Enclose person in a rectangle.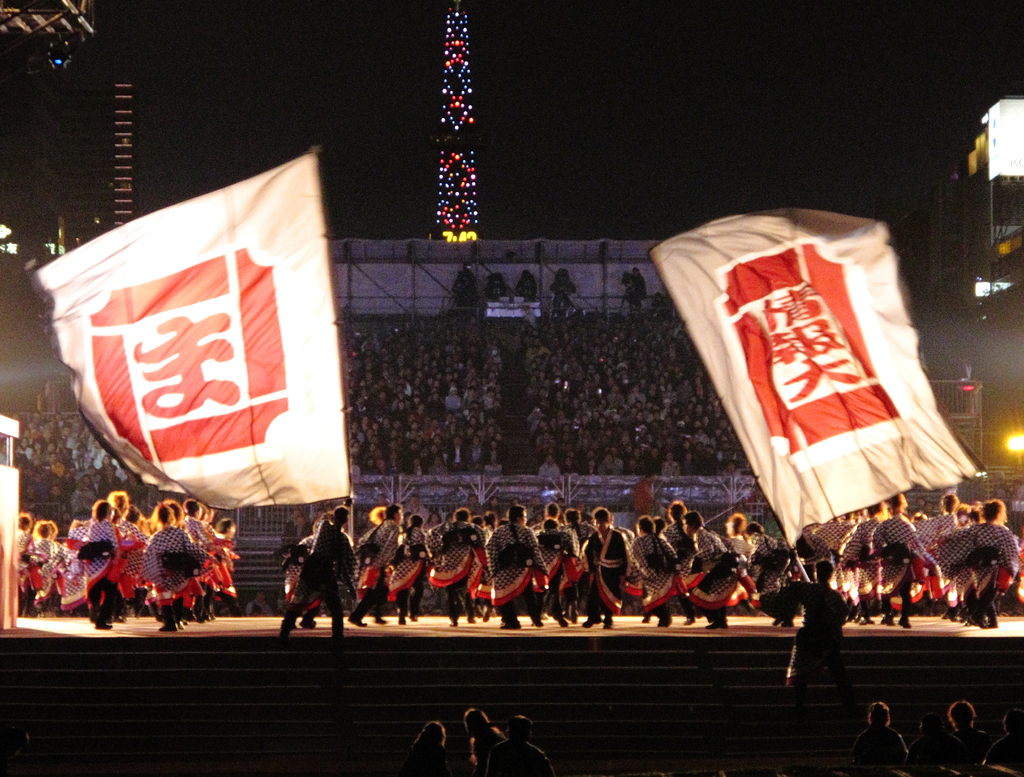
Rect(13, 400, 137, 496).
